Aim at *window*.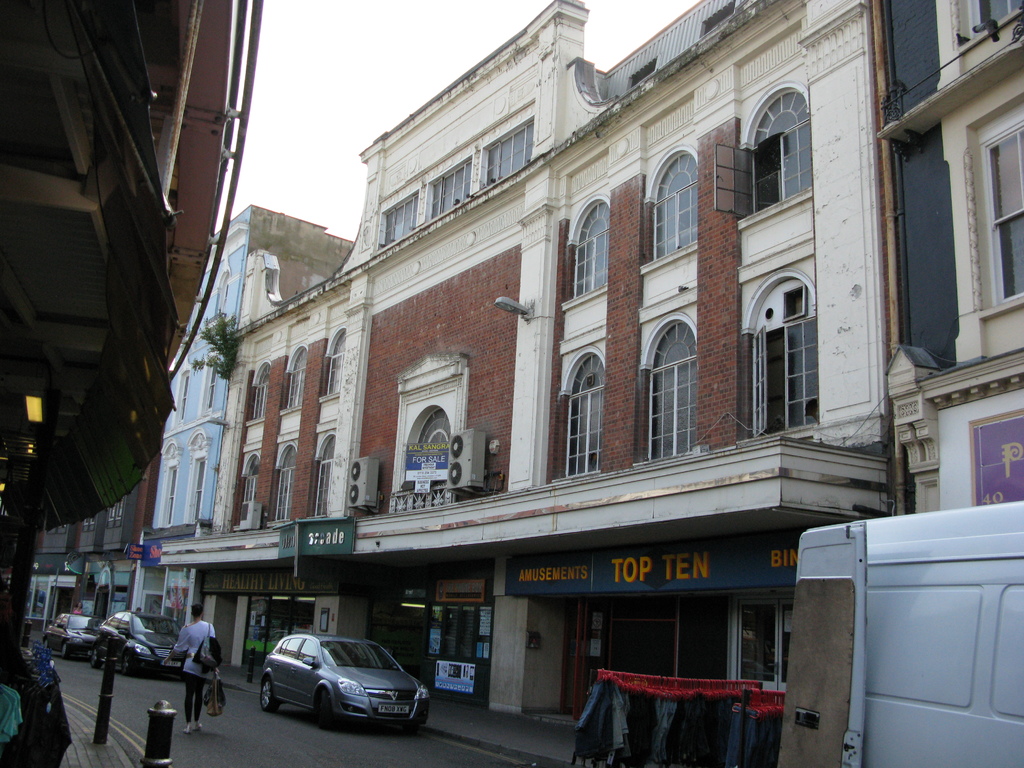
Aimed at <region>217, 270, 234, 321</region>.
